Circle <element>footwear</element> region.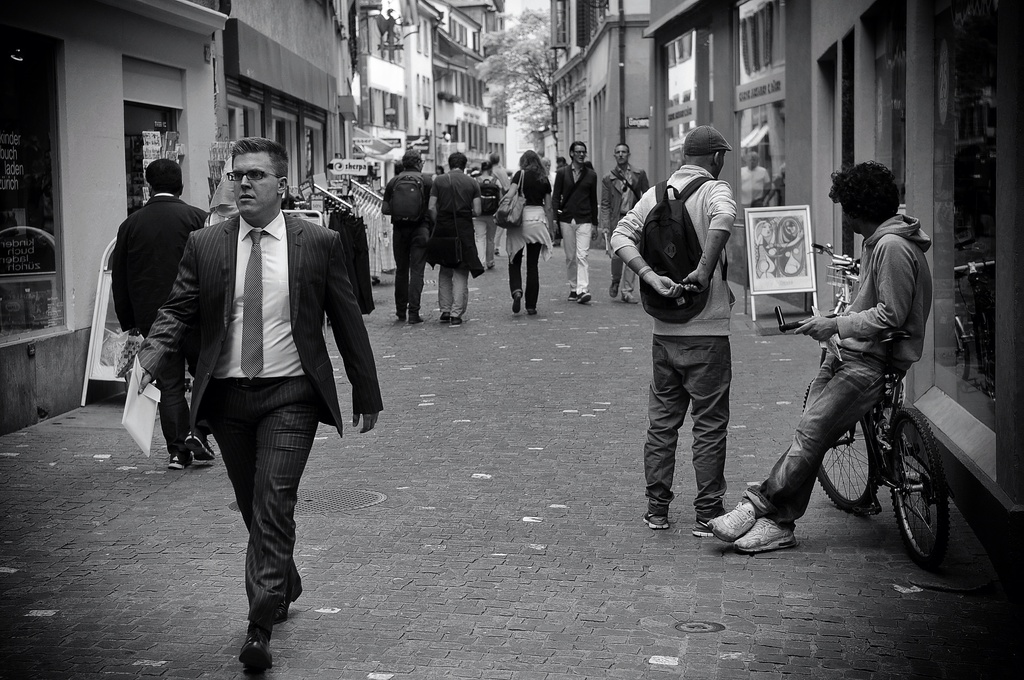
Region: bbox=[566, 287, 577, 303].
